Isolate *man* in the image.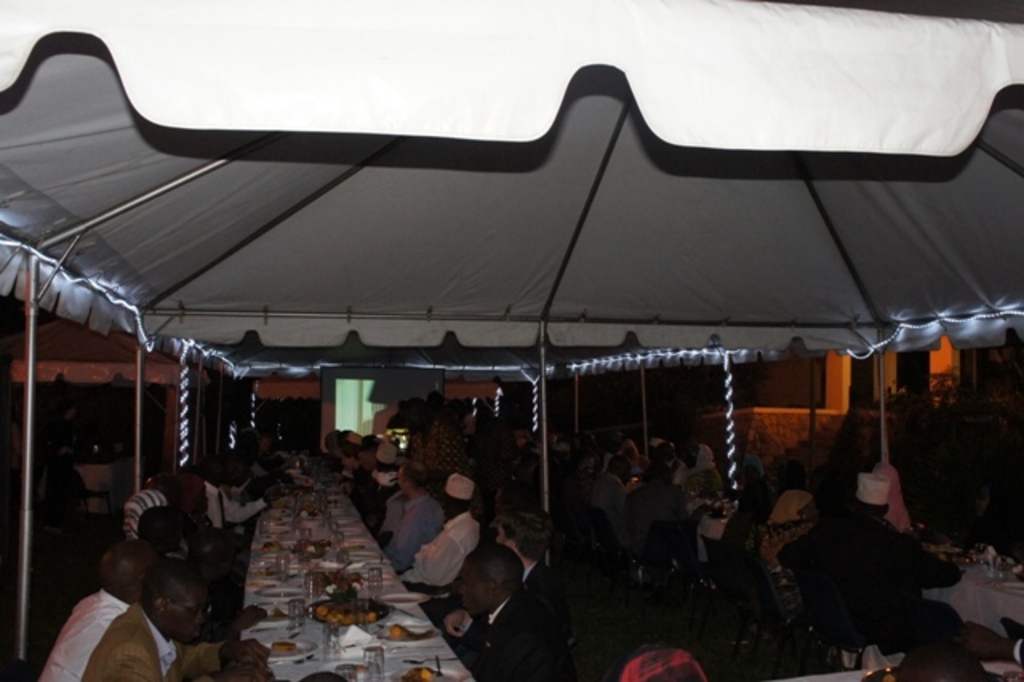
Isolated region: Rect(488, 512, 565, 618).
